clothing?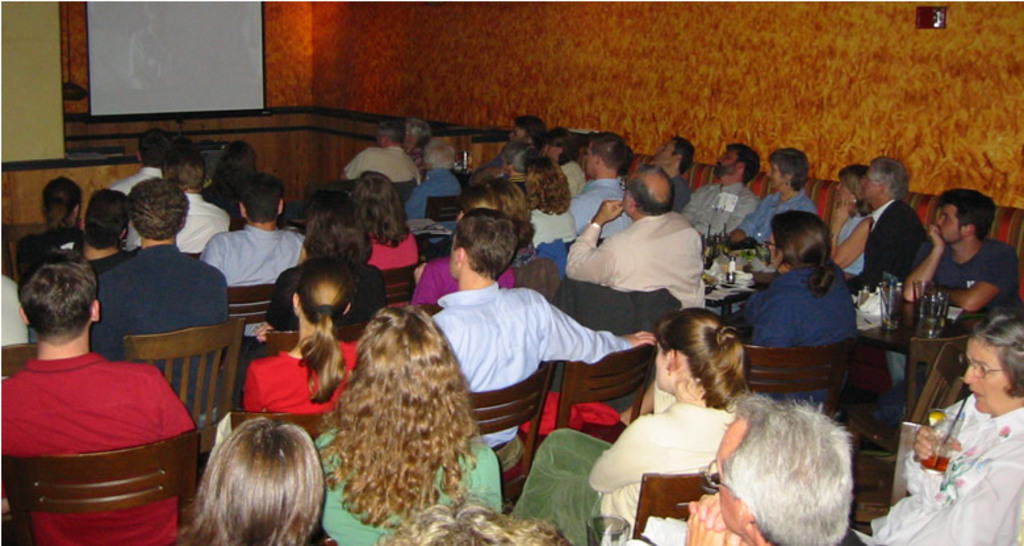
[900,233,1015,321]
